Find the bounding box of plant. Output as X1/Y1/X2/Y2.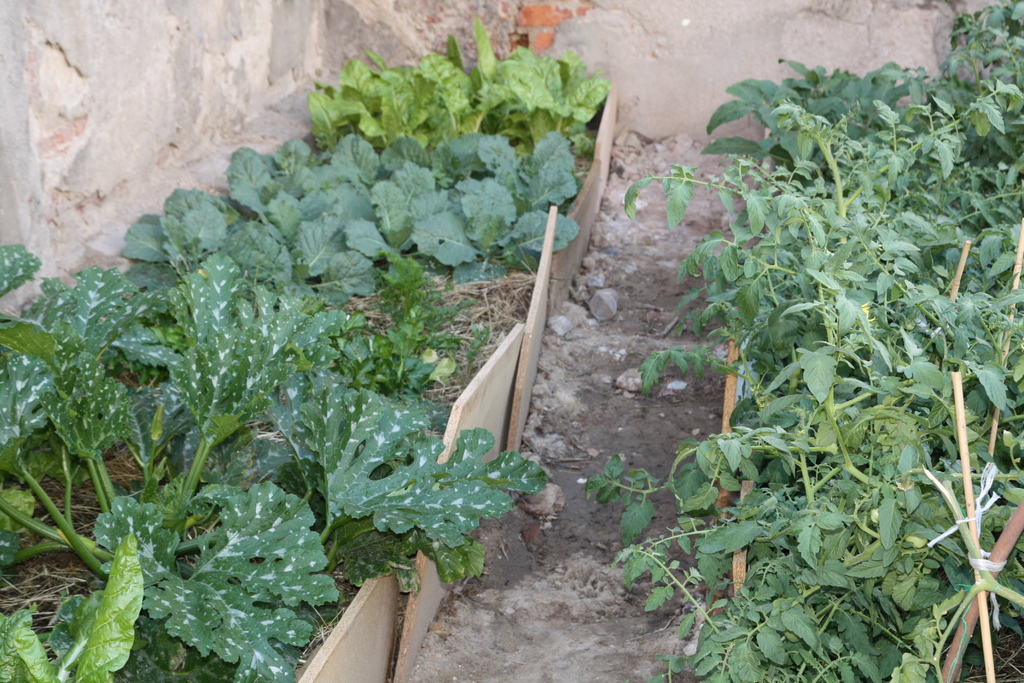
687/0/1023/267.
